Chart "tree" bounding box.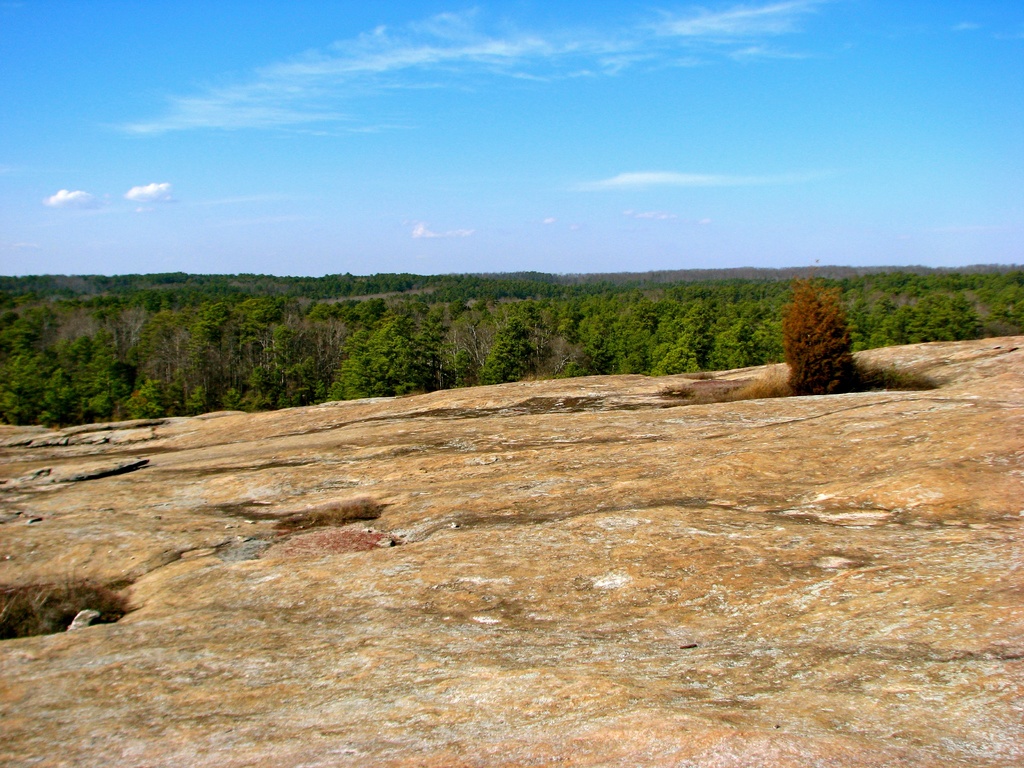
Charted: pyautogui.locateOnScreen(781, 279, 857, 398).
